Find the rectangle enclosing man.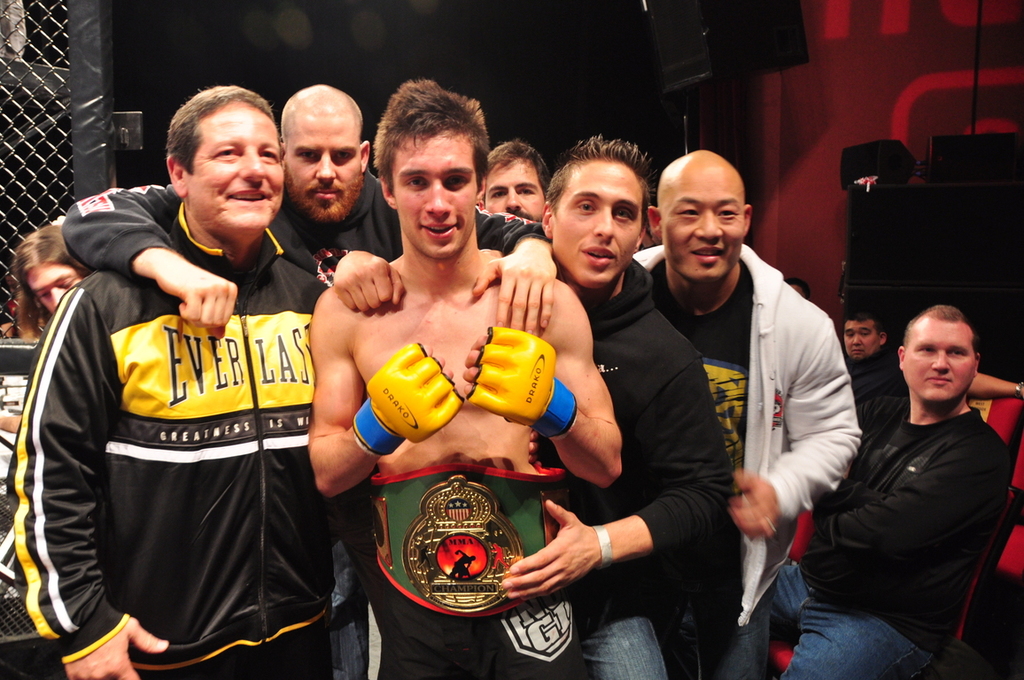
833:312:1017:439.
